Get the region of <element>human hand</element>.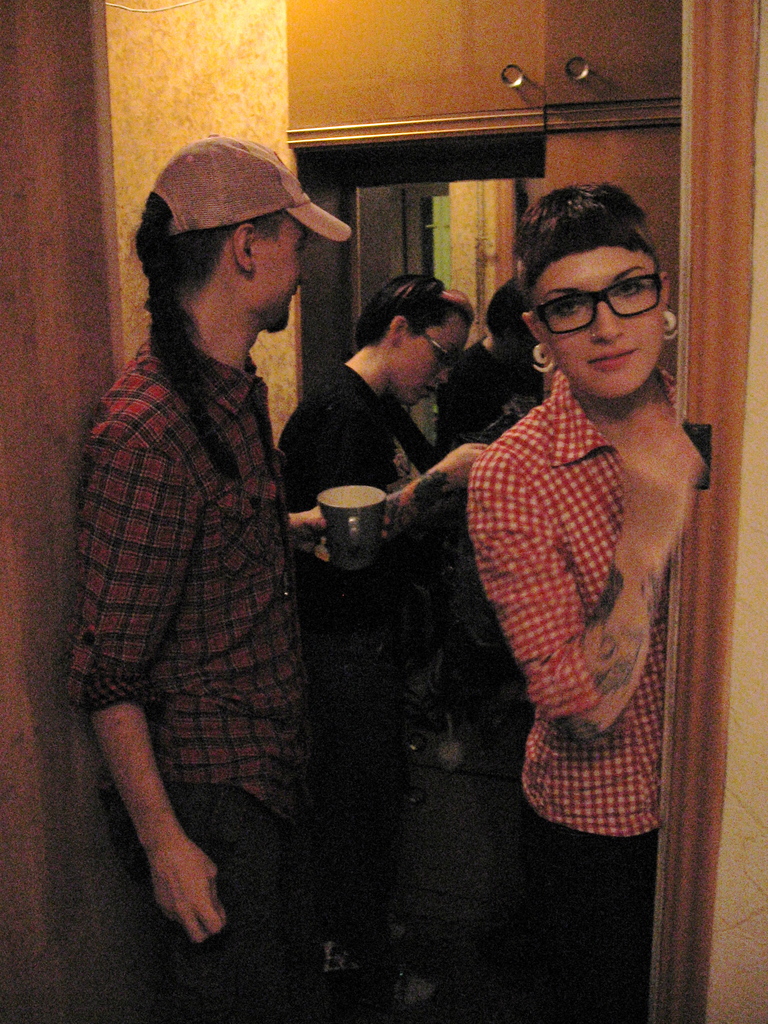
rect(441, 440, 493, 494).
